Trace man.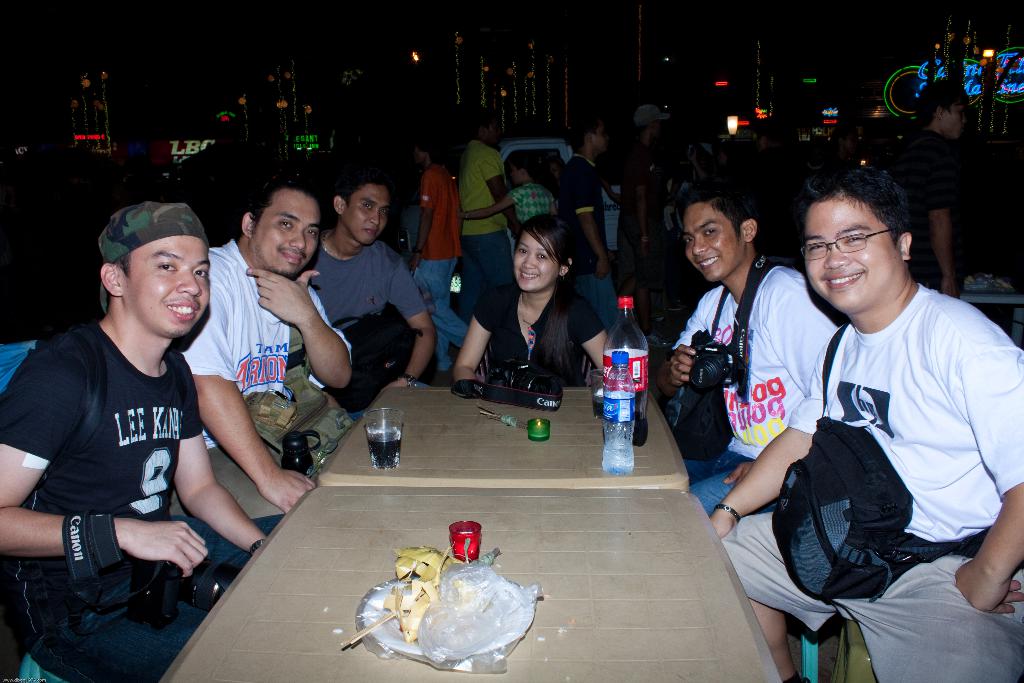
Traced to detection(173, 183, 362, 518).
